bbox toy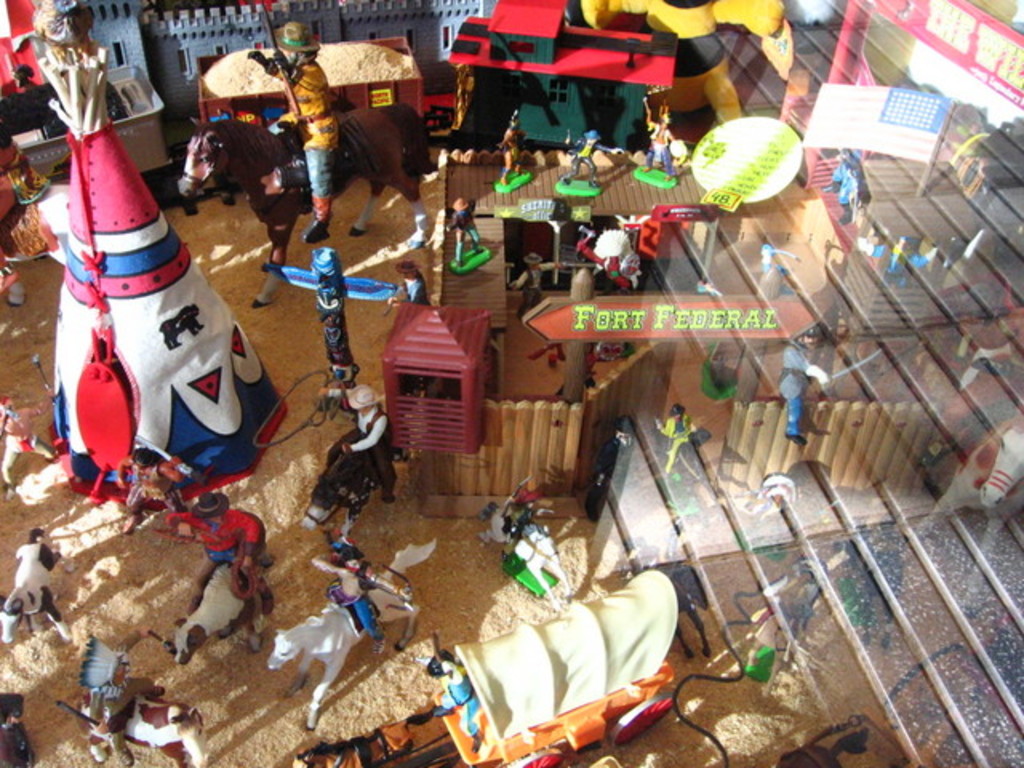
5, 0, 290, 523
